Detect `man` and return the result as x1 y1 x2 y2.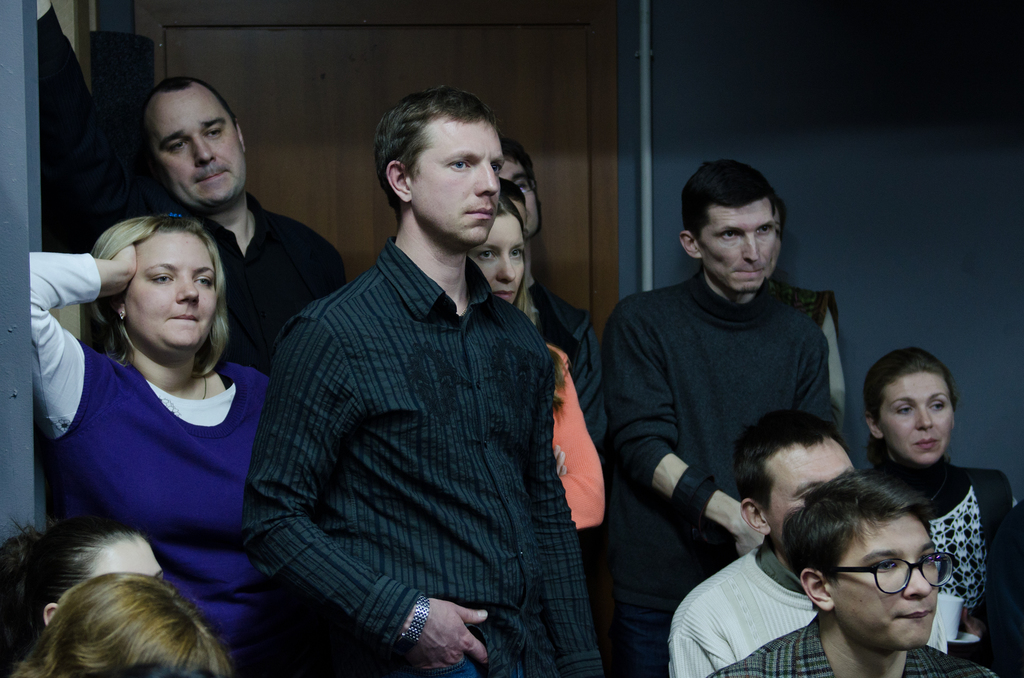
225 76 600 672.
